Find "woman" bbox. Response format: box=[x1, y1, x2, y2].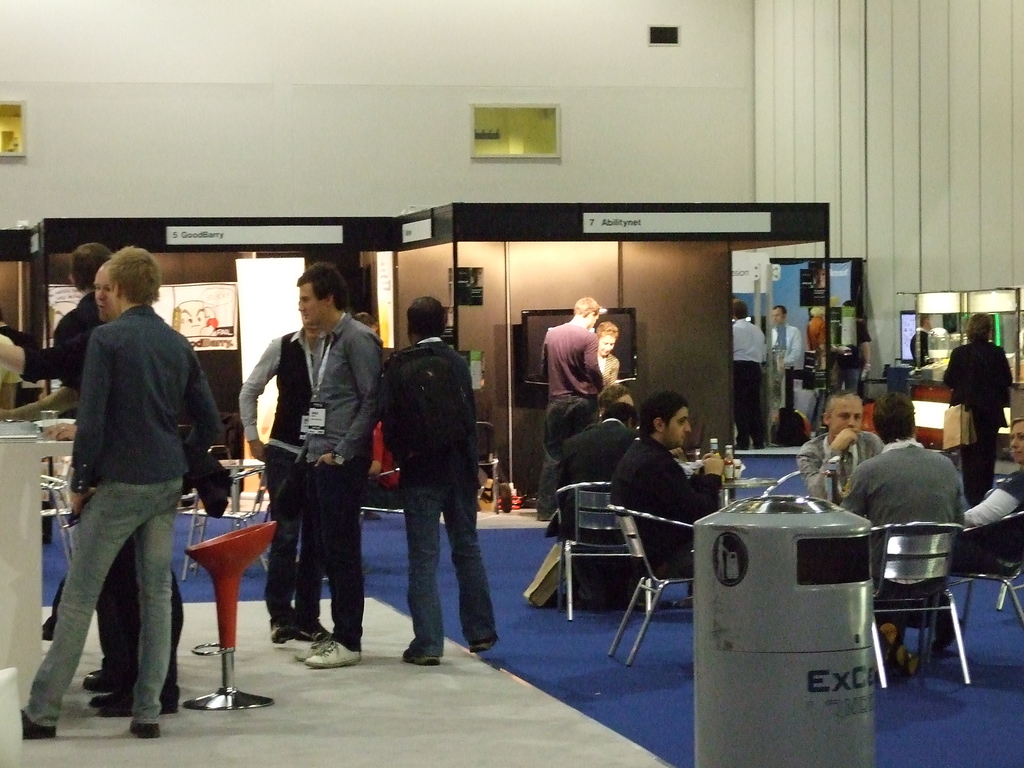
box=[938, 311, 1011, 479].
